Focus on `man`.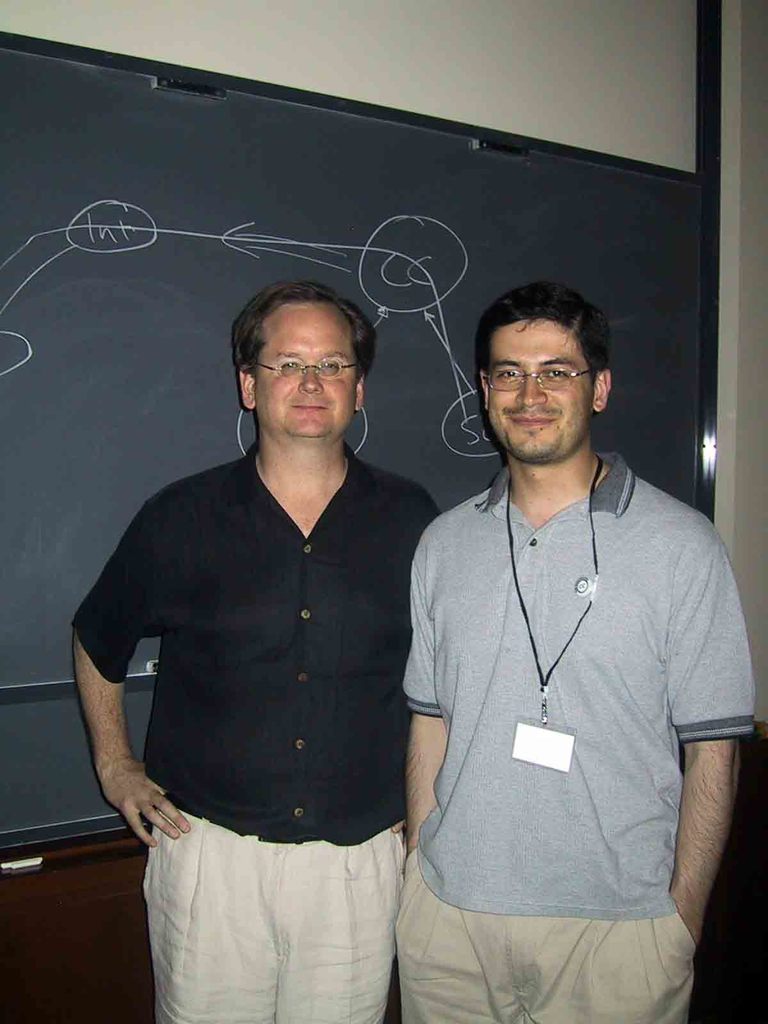
Focused at x1=69, y1=278, x2=441, y2=1023.
